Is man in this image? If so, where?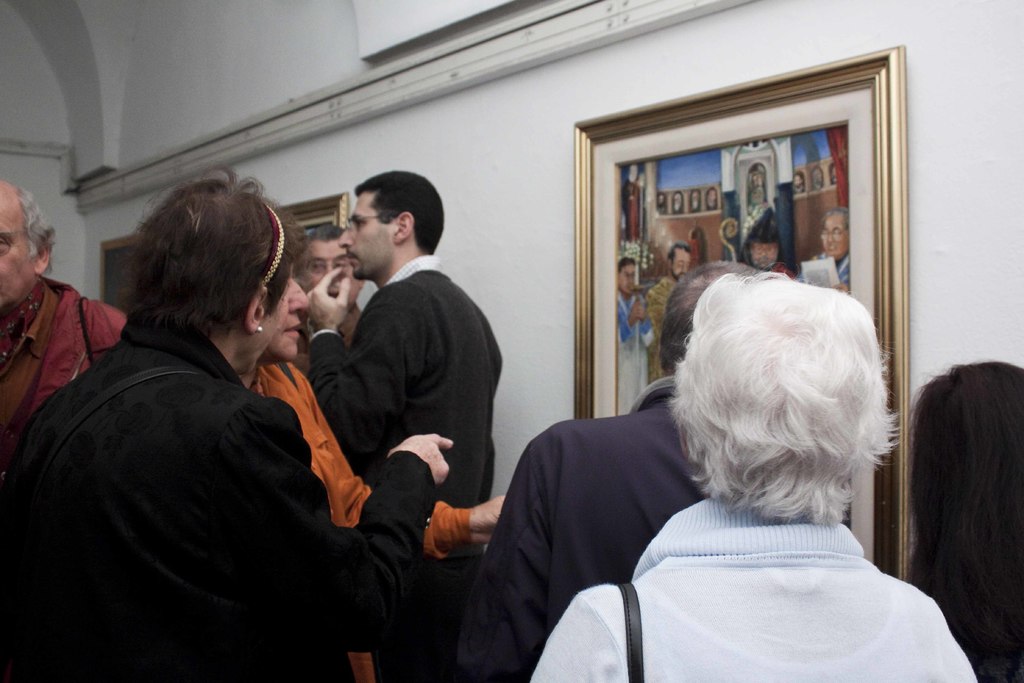
Yes, at [left=0, top=177, right=132, bottom=429].
